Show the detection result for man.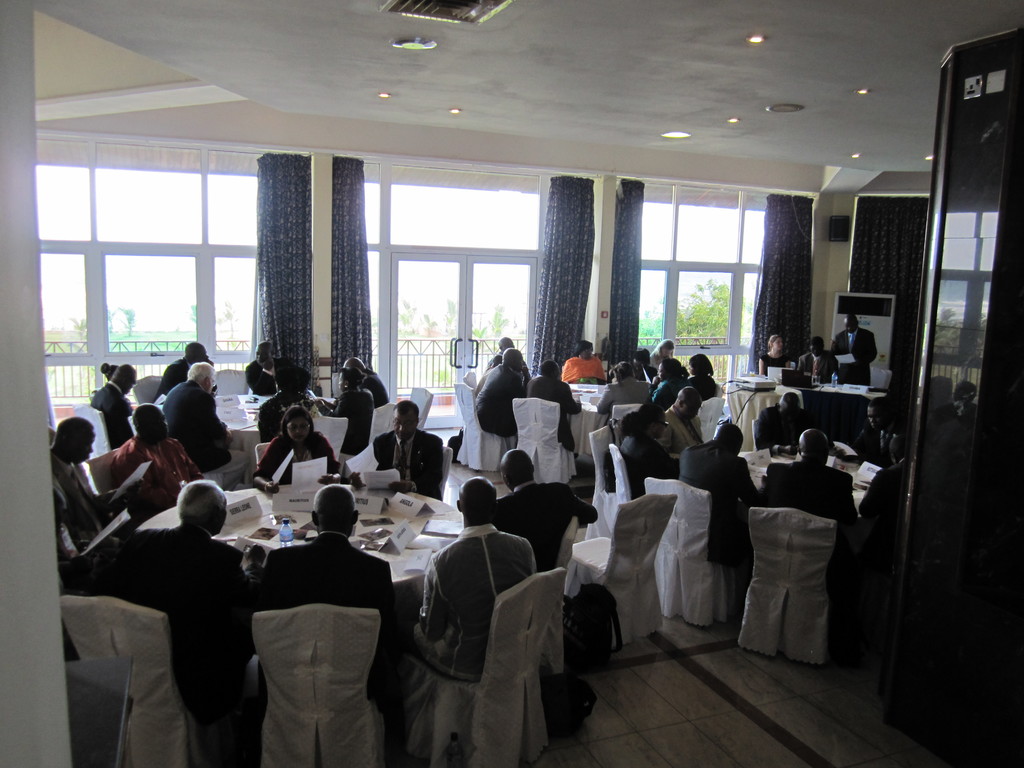
676, 422, 759, 566.
